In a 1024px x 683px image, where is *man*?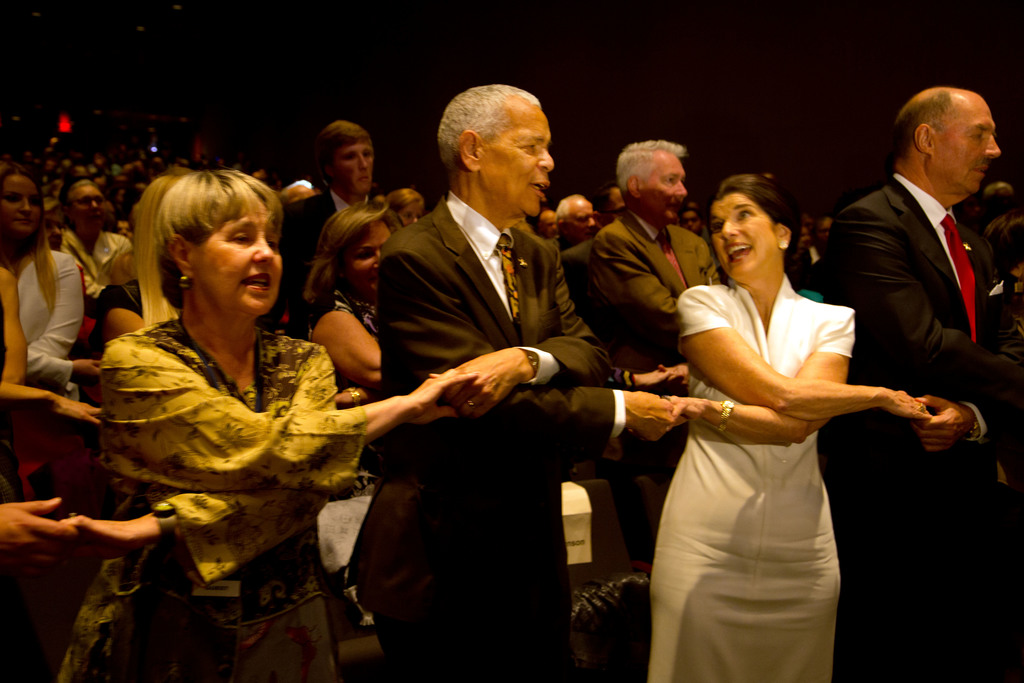
[left=822, top=72, right=1023, bottom=521].
